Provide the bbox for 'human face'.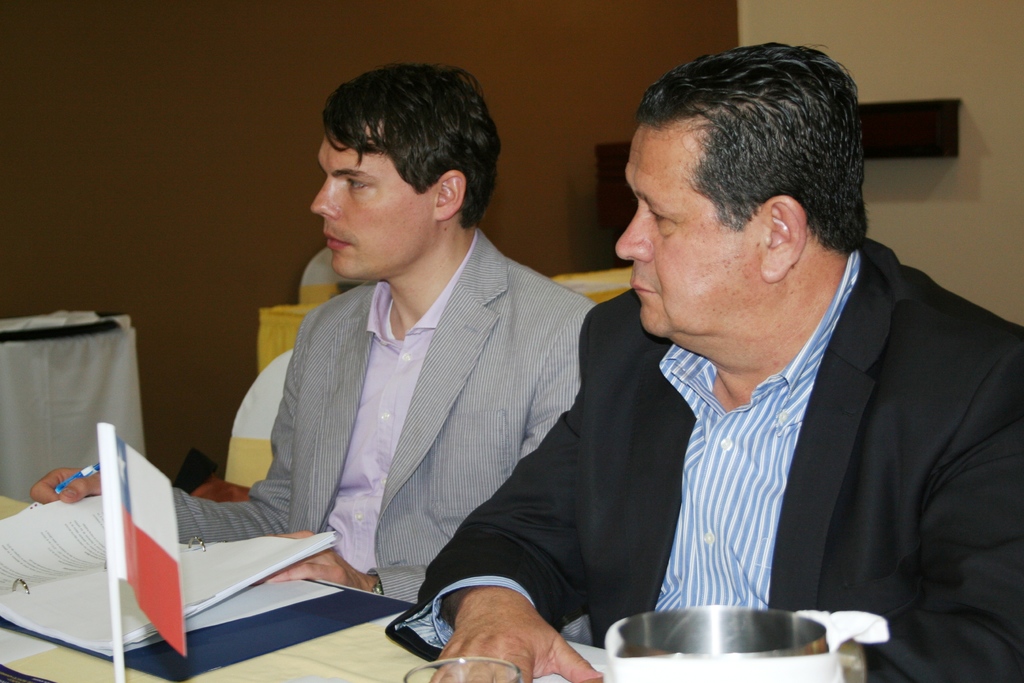
box=[305, 60, 501, 283].
